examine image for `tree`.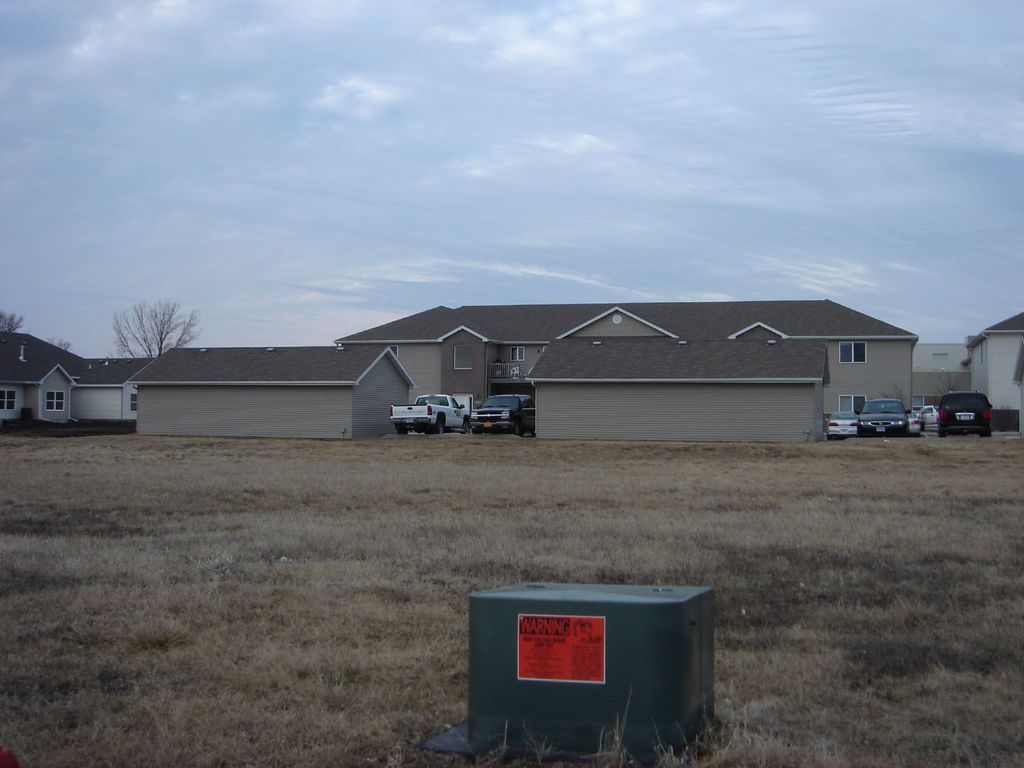
Examination result: x1=50, y1=339, x2=72, y2=353.
